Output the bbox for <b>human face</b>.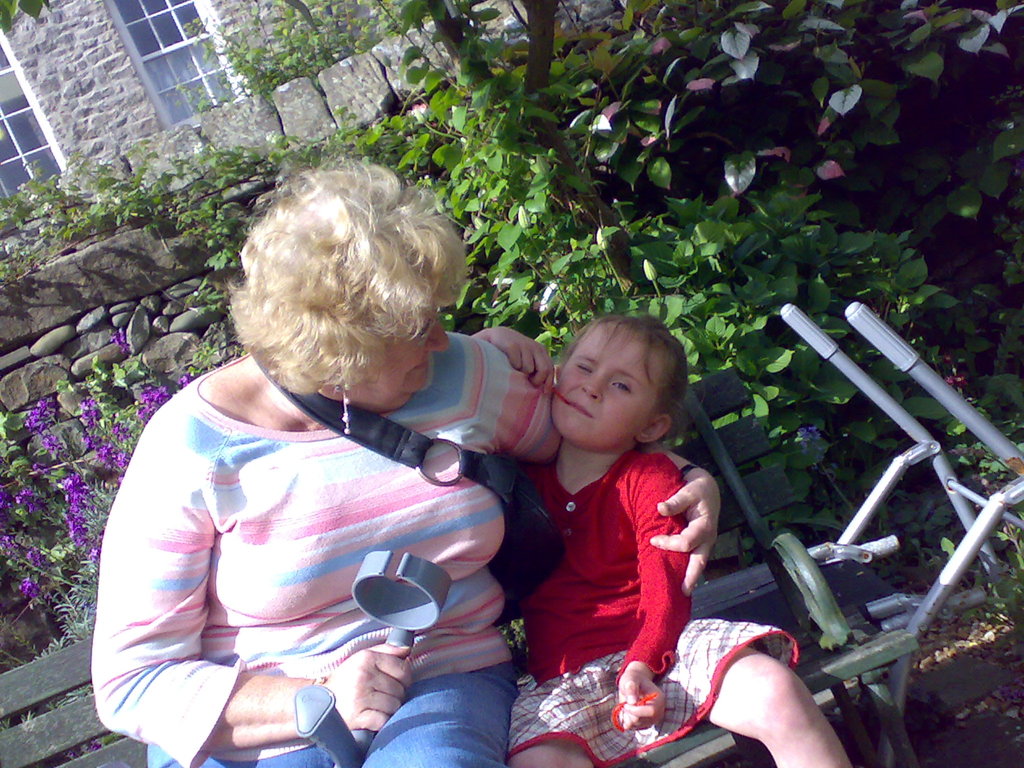
bbox=(551, 324, 662, 447).
